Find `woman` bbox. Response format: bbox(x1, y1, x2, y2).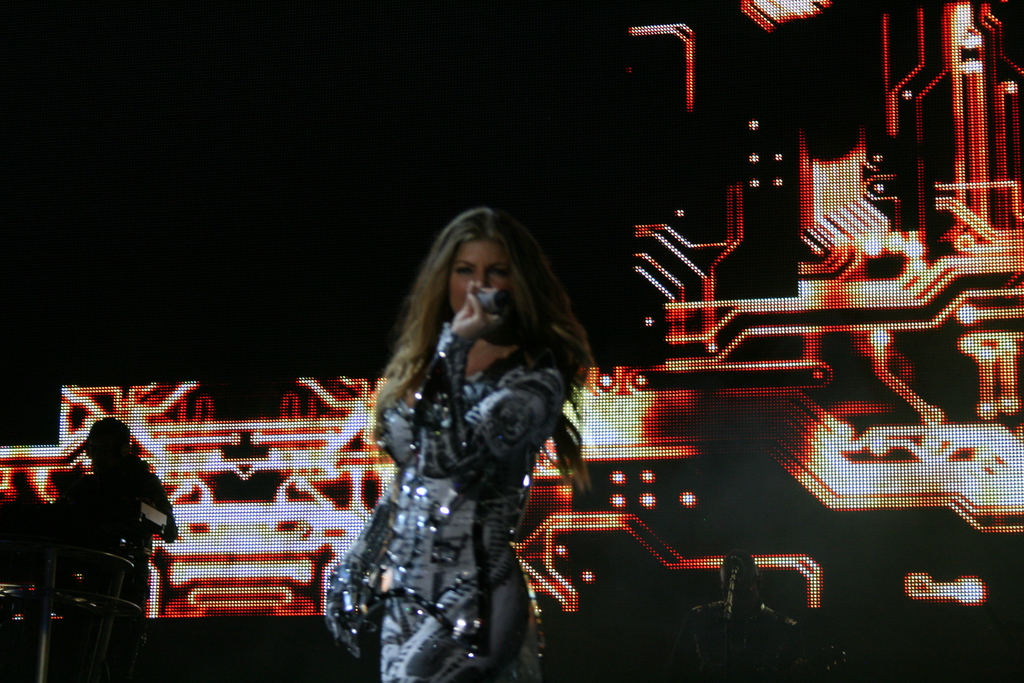
bbox(319, 197, 610, 682).
